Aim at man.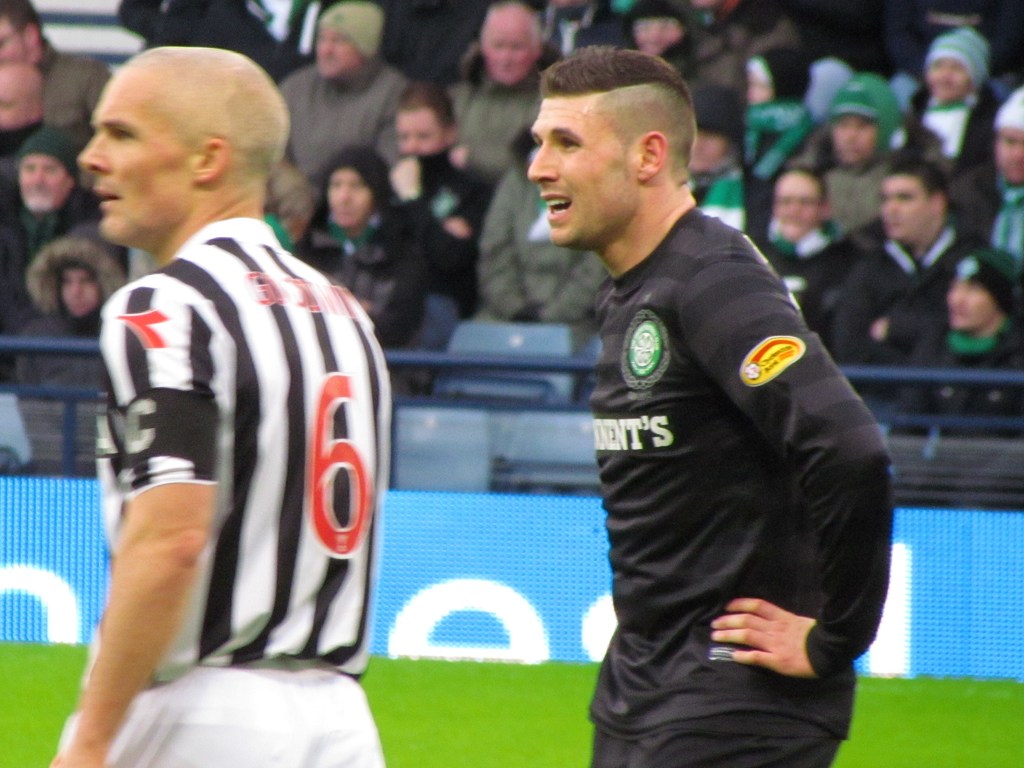
Aimed at BBox(526, 47, 895, 767).
